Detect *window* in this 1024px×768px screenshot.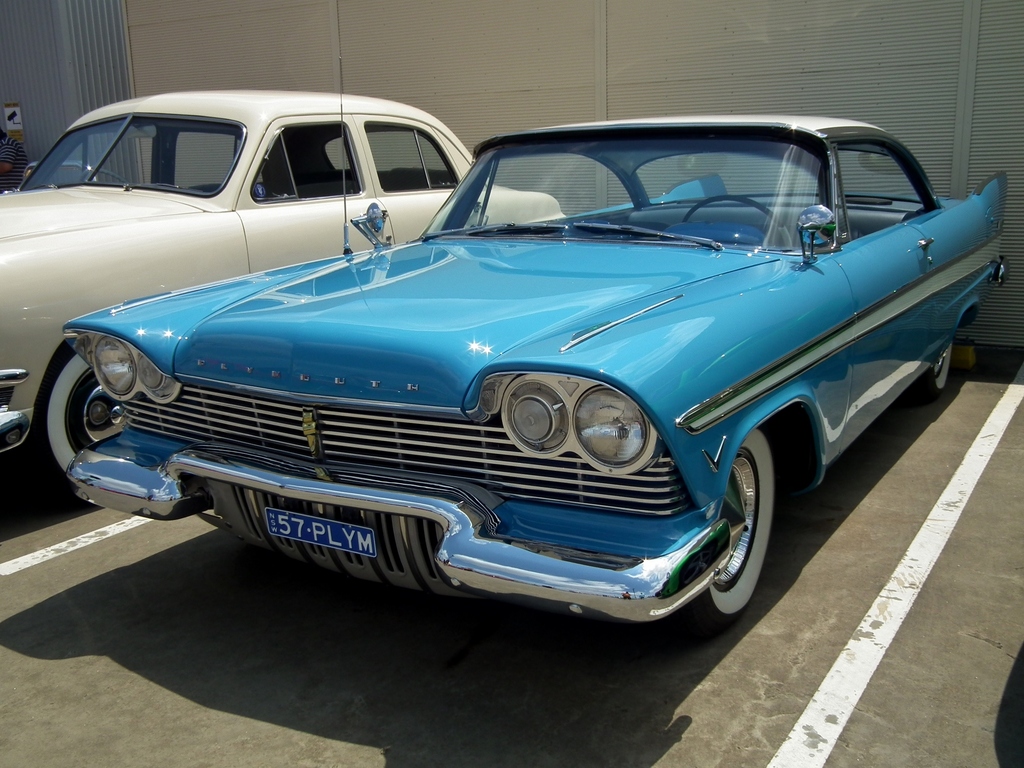
Detection: select_region(366, 120, 457, 190).
